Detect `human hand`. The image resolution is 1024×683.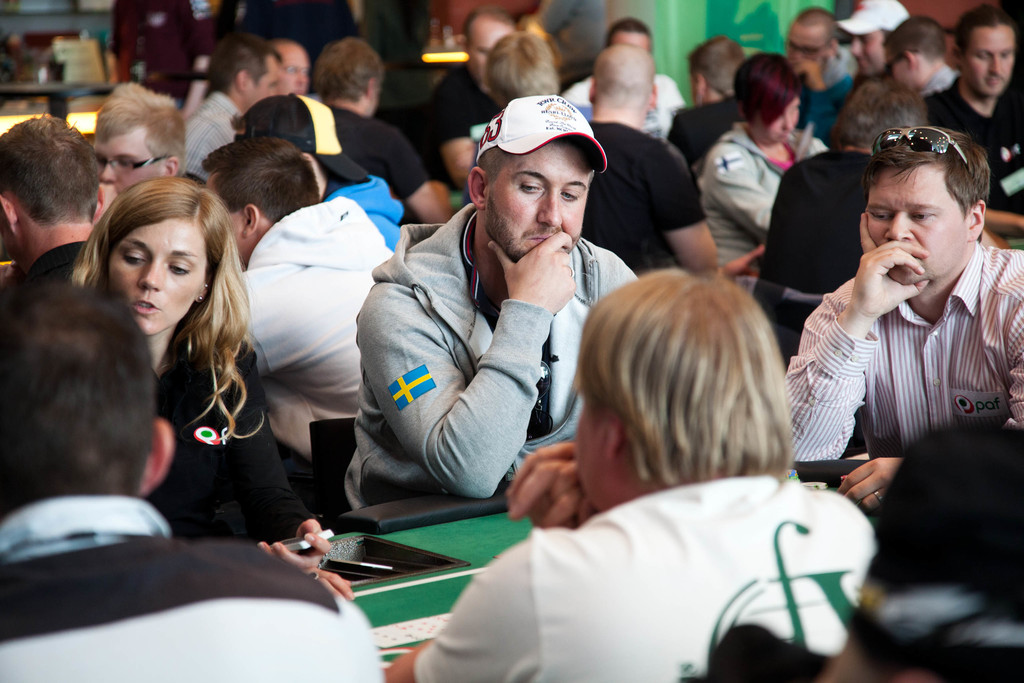
box=[316, 566, 356, 600].
